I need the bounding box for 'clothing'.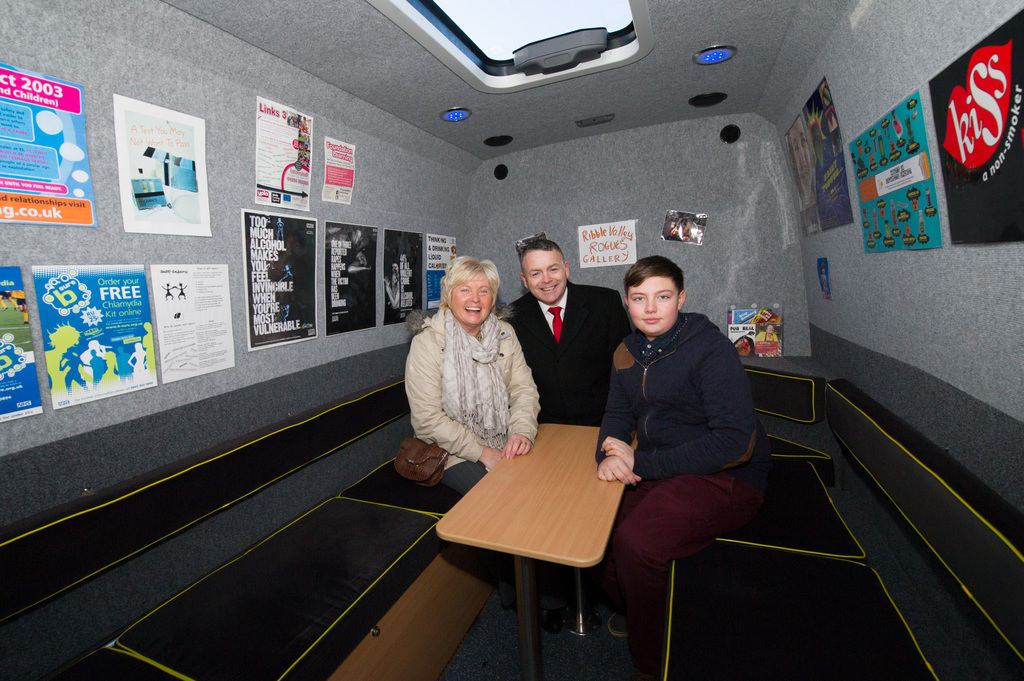
Here it is: [345, 236, 374, 271].
